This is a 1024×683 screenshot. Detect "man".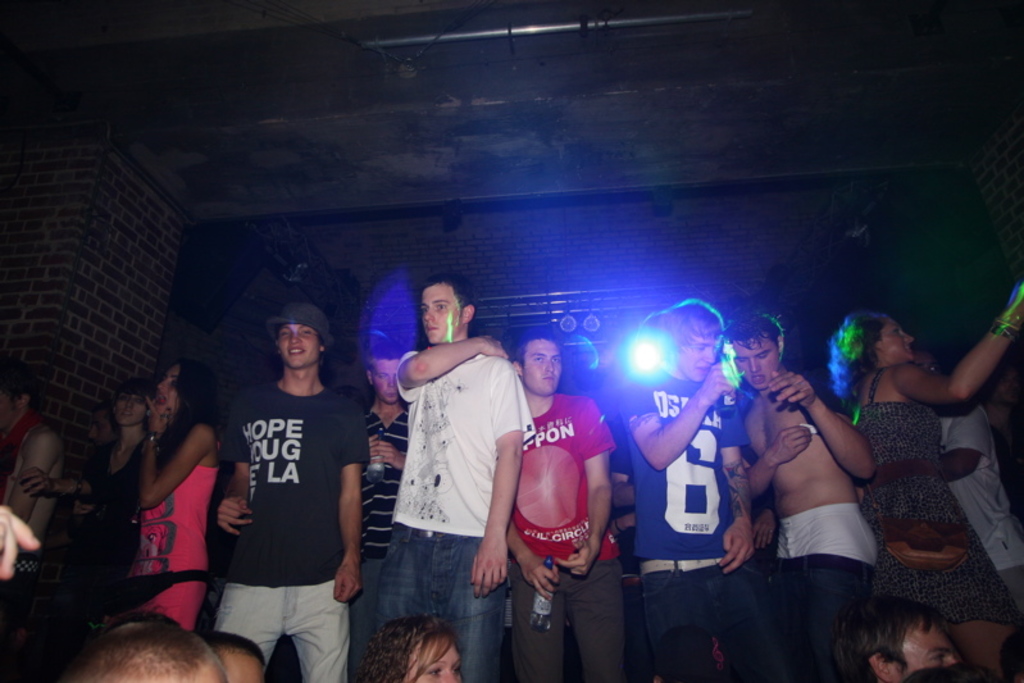
left=506, top=324, right=624, bottom=682.
